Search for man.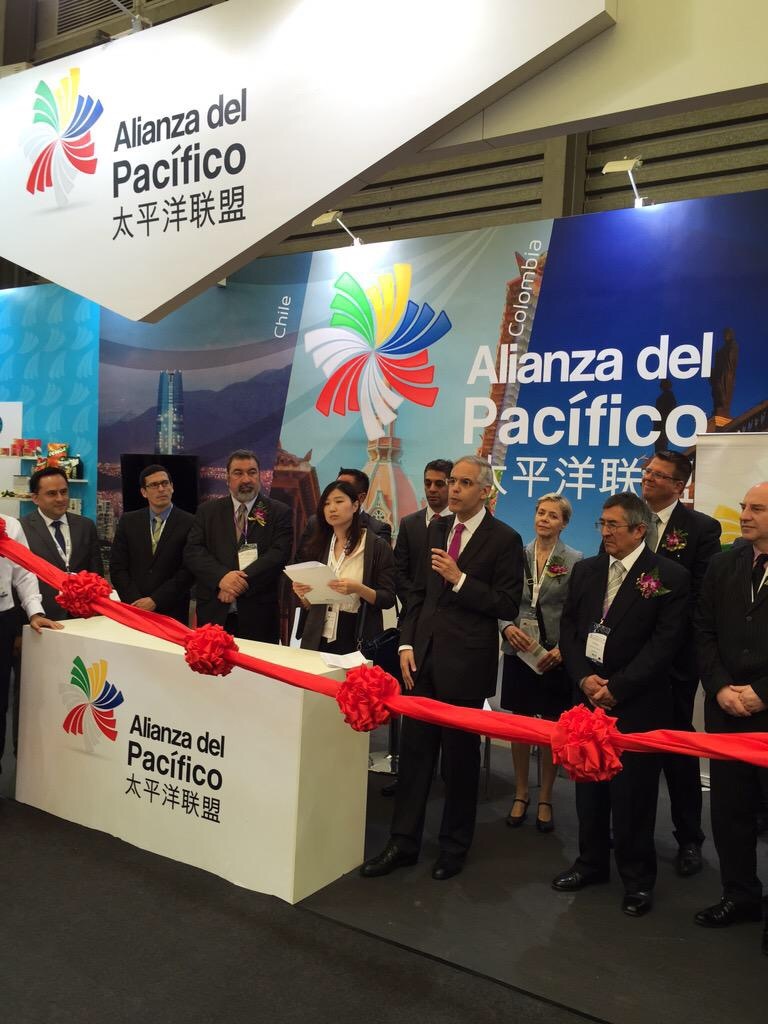
Found at {"left": 107, "top": 457, "right": 198, "bottom": 630}.
